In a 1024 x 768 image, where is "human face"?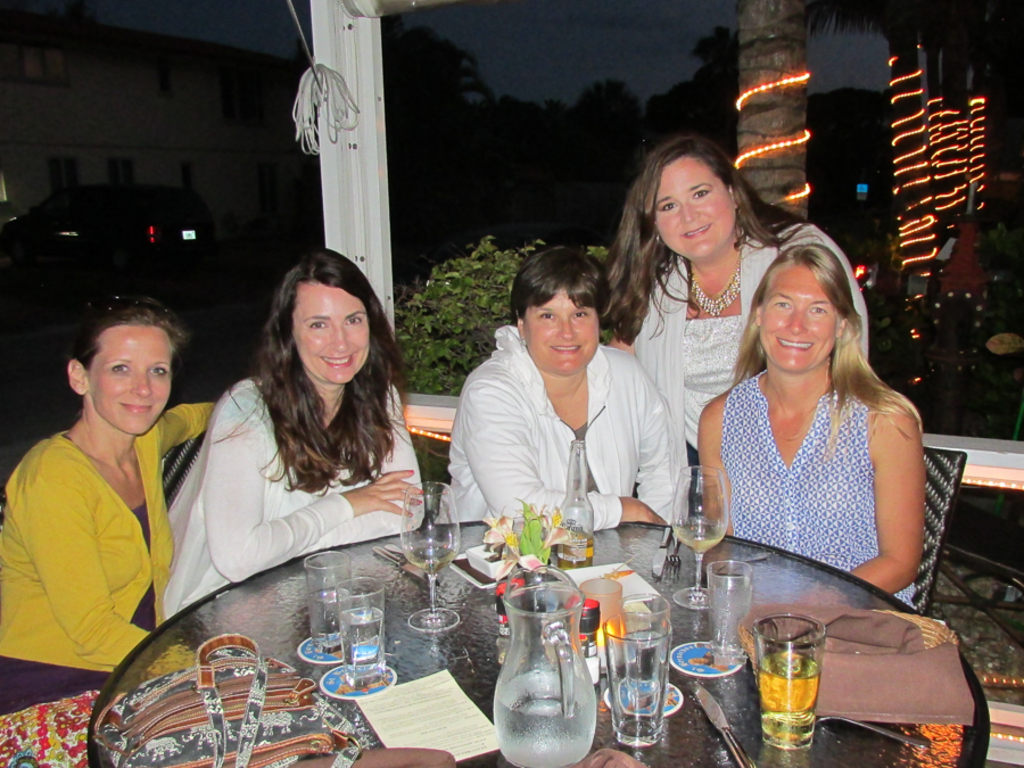
653, 162, 738, 256.
